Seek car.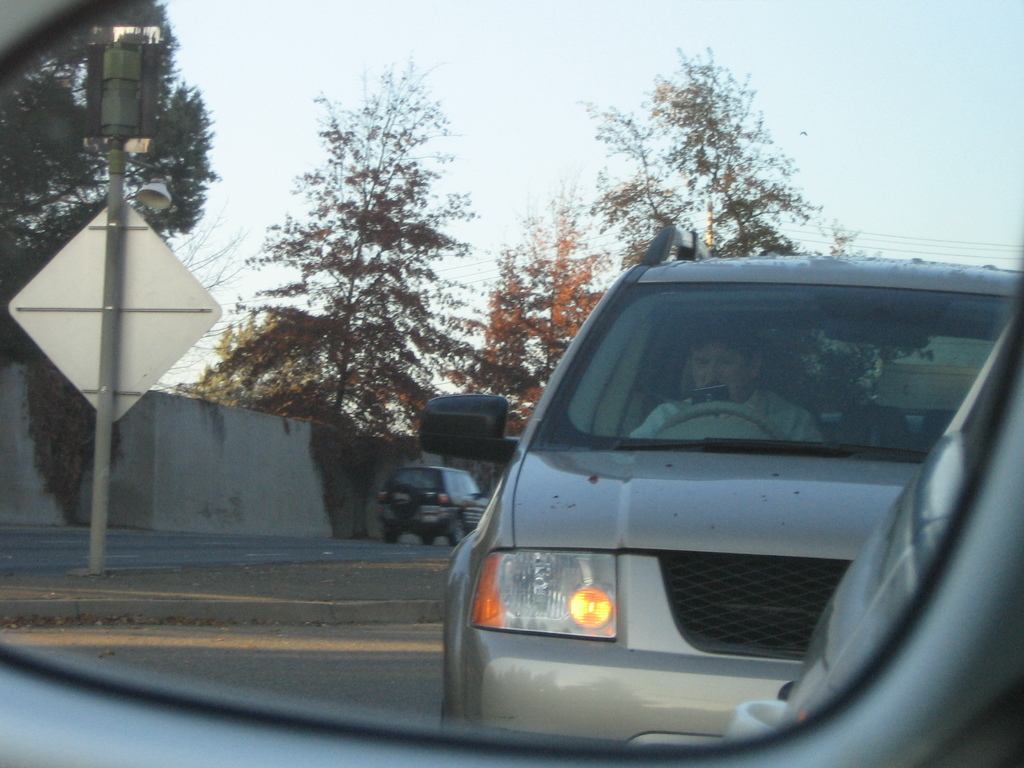
<bbox>416, 225, 1022, 748</bbox>.
